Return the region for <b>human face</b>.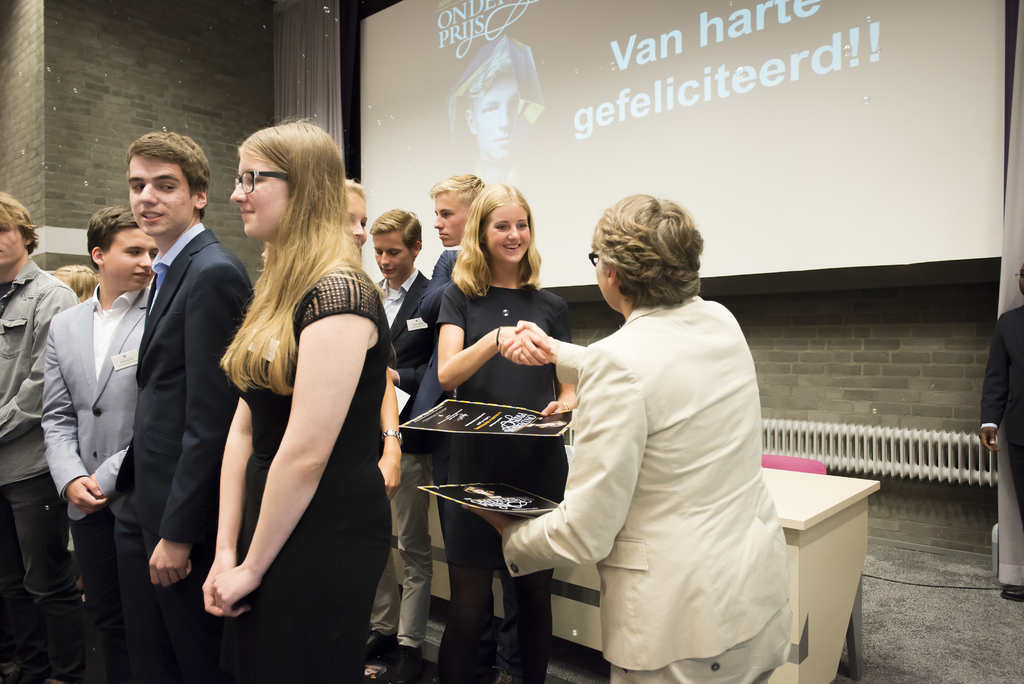
[left=229, top=156, right=291, bottom=234].
